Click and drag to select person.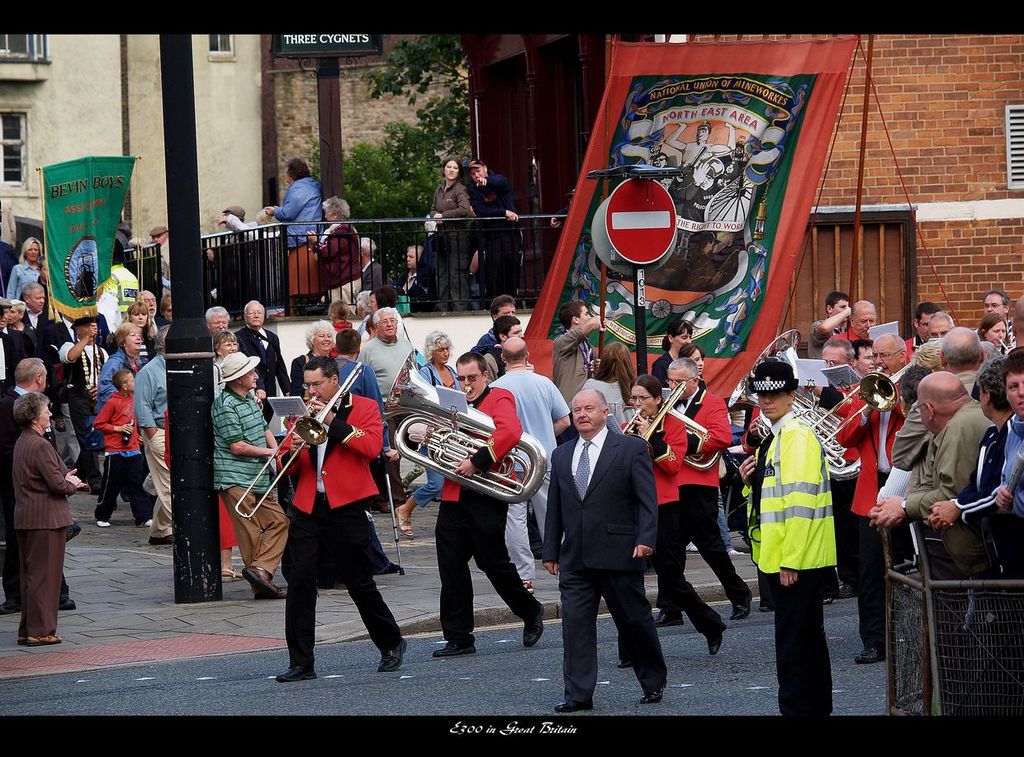
Selection: [x1=258, y1=334, x2=386, y2=678].
